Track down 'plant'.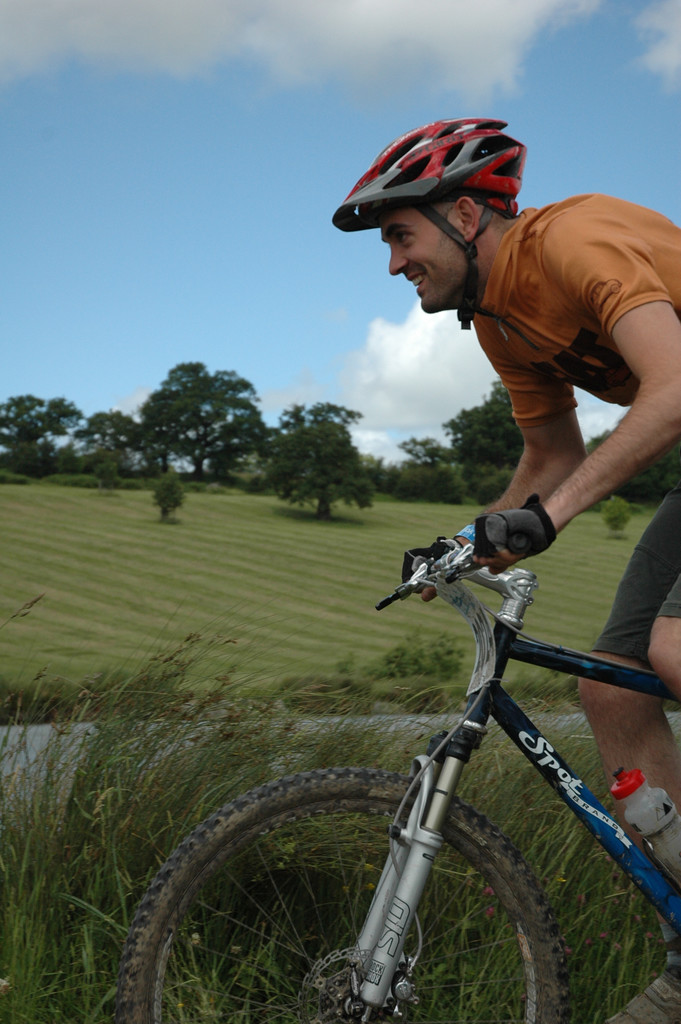
Tracked to 101 460 122 491.
